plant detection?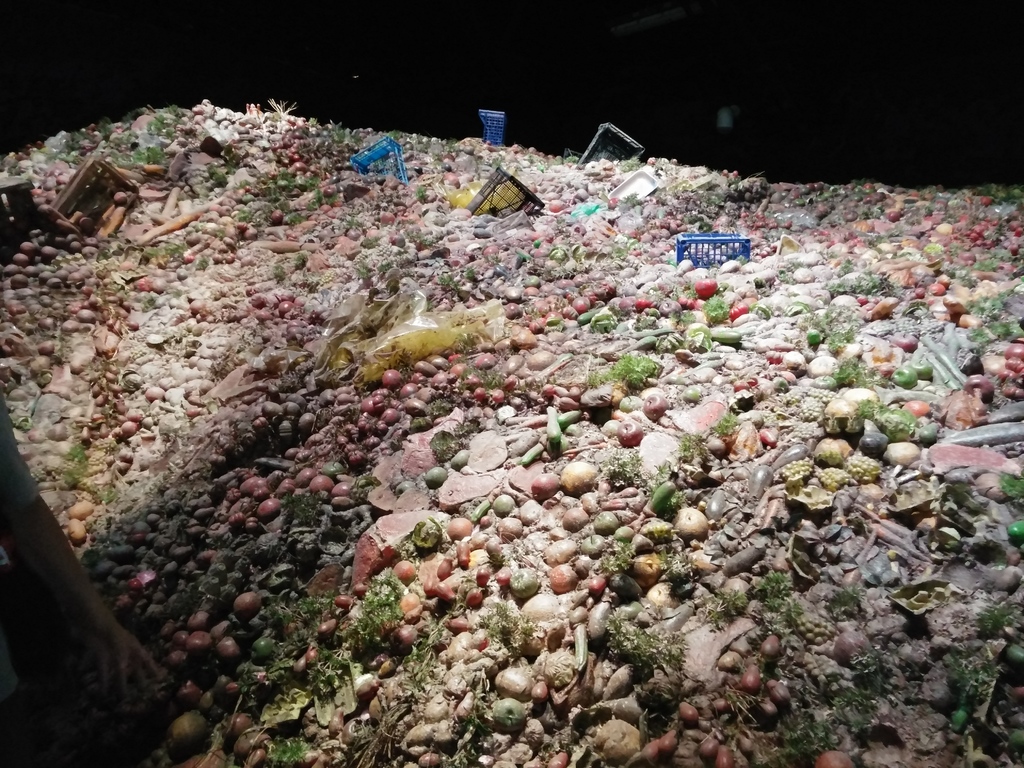
BBox(438, 436, 456, 459)
